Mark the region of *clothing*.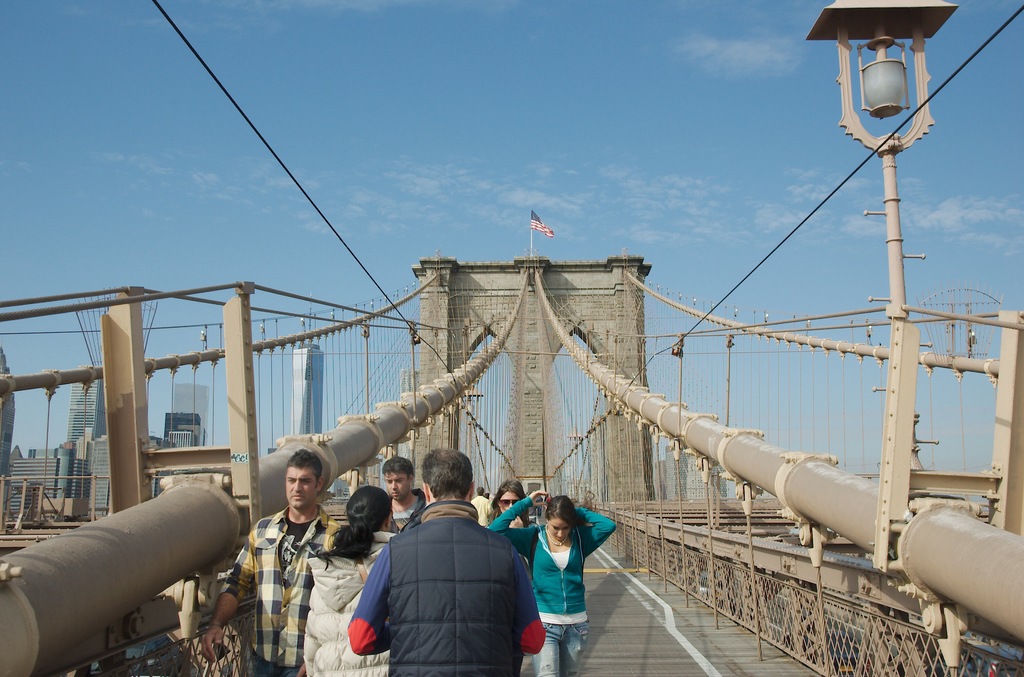
Region: bbox(385, 496, 424, 534).
